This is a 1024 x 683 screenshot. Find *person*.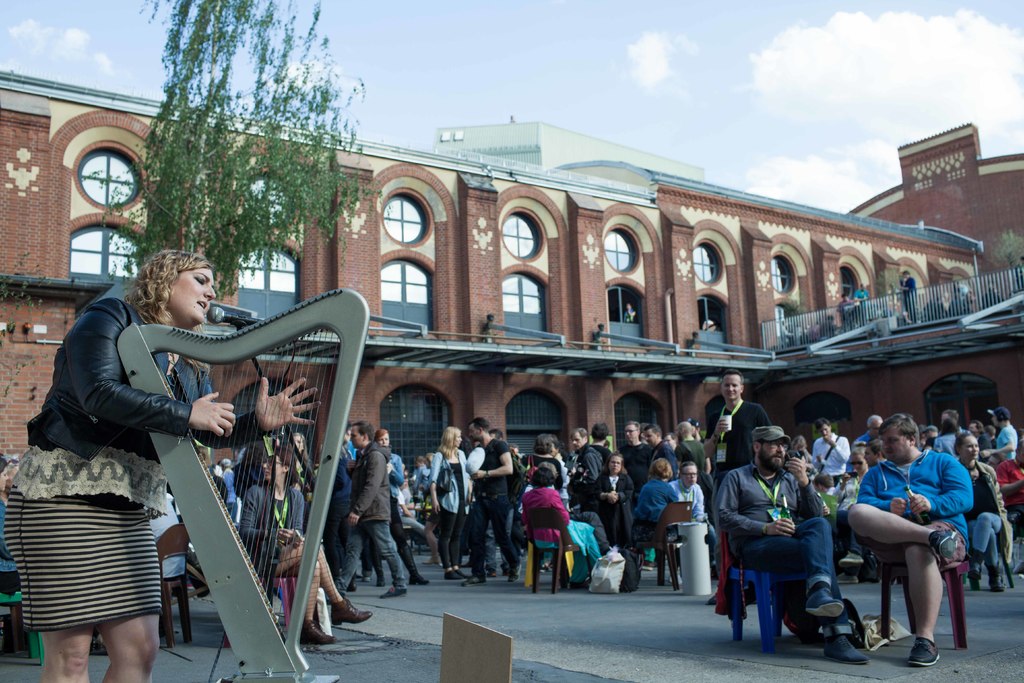
Bounding box: [7, 248, 319, 682].
